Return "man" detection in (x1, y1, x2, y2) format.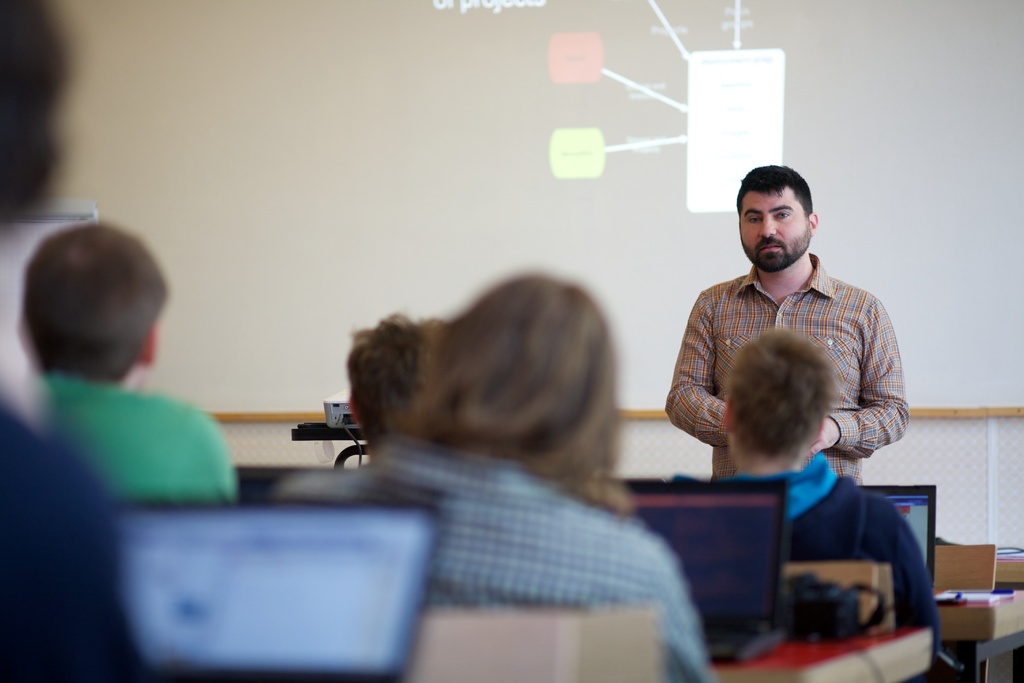
(18, 217, 233, 495).
